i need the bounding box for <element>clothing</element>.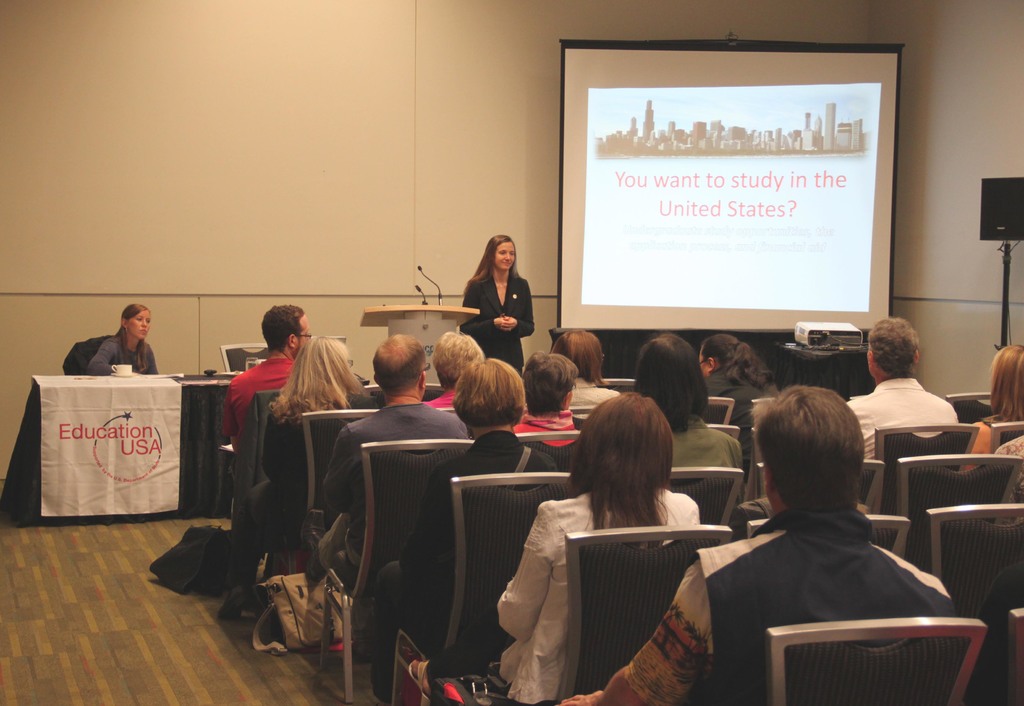
Here it is: bbox(694, 361, 788, 468).
